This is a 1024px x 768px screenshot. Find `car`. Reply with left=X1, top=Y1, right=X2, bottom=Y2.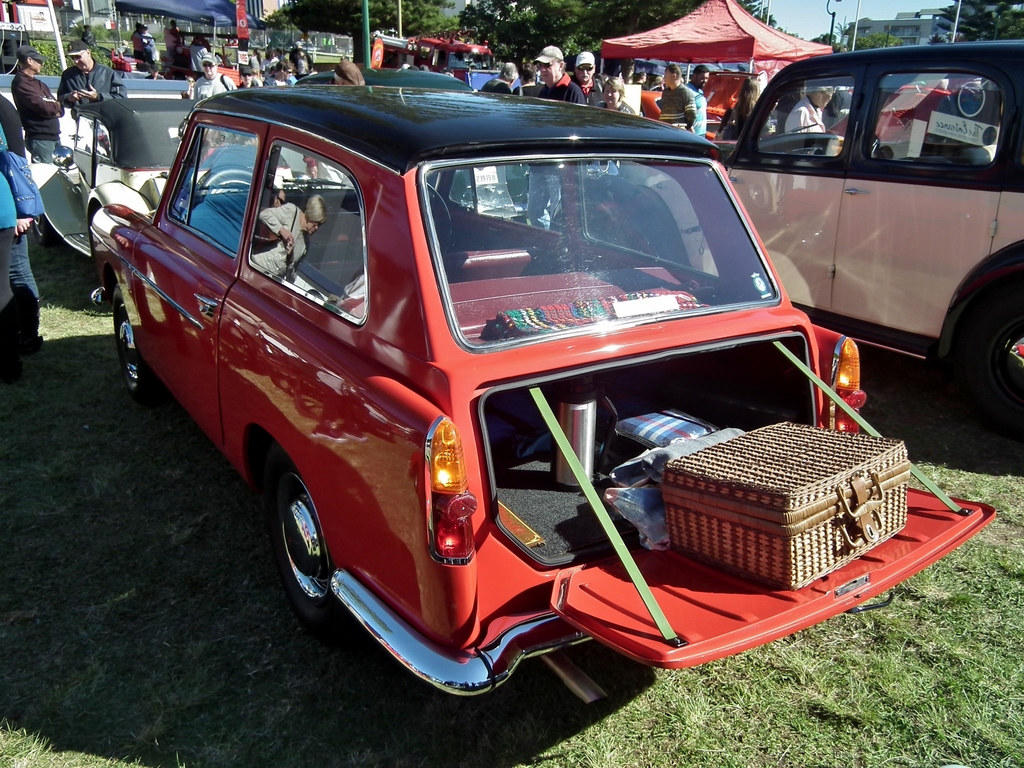
left=597, top=33, right=1023, bottom=462.
